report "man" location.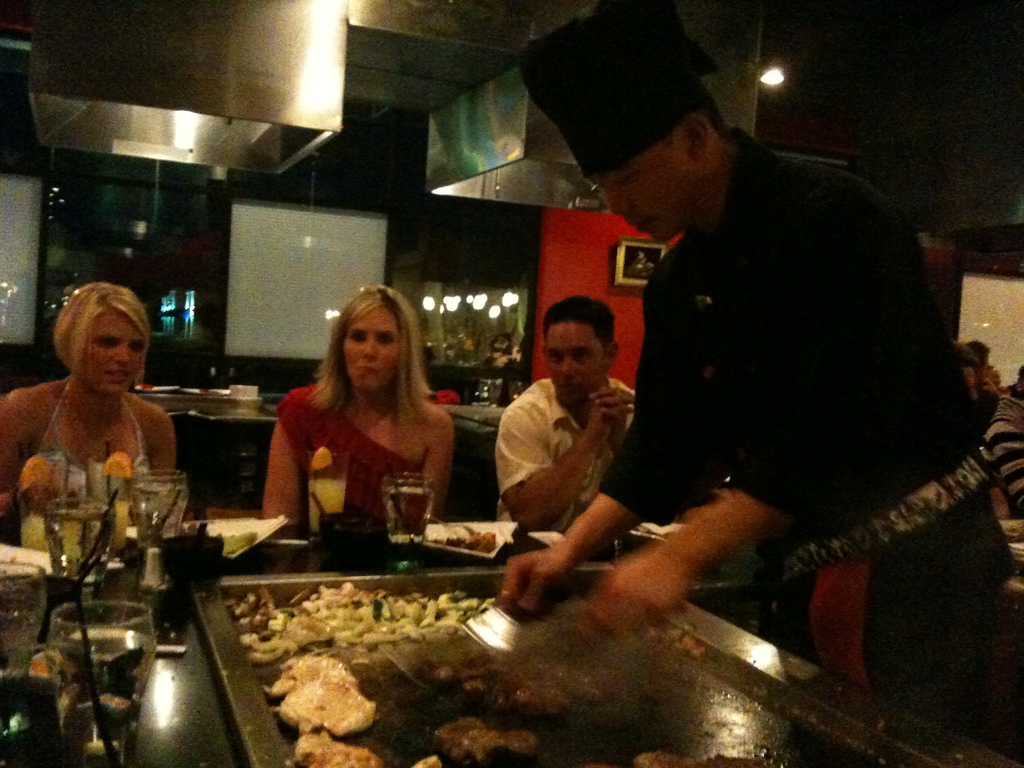
Report: left=988, top=368, right=1023, bottom=519.
